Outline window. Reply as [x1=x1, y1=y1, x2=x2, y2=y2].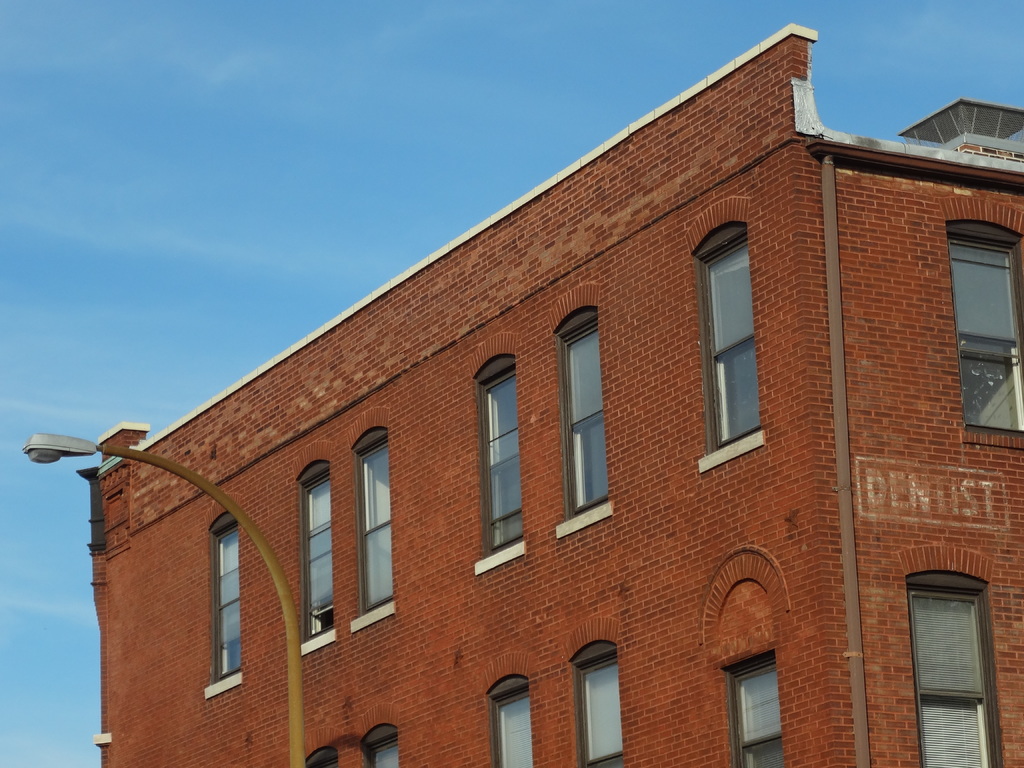
[x1=476, y1=362, x2=526, y2=556].
